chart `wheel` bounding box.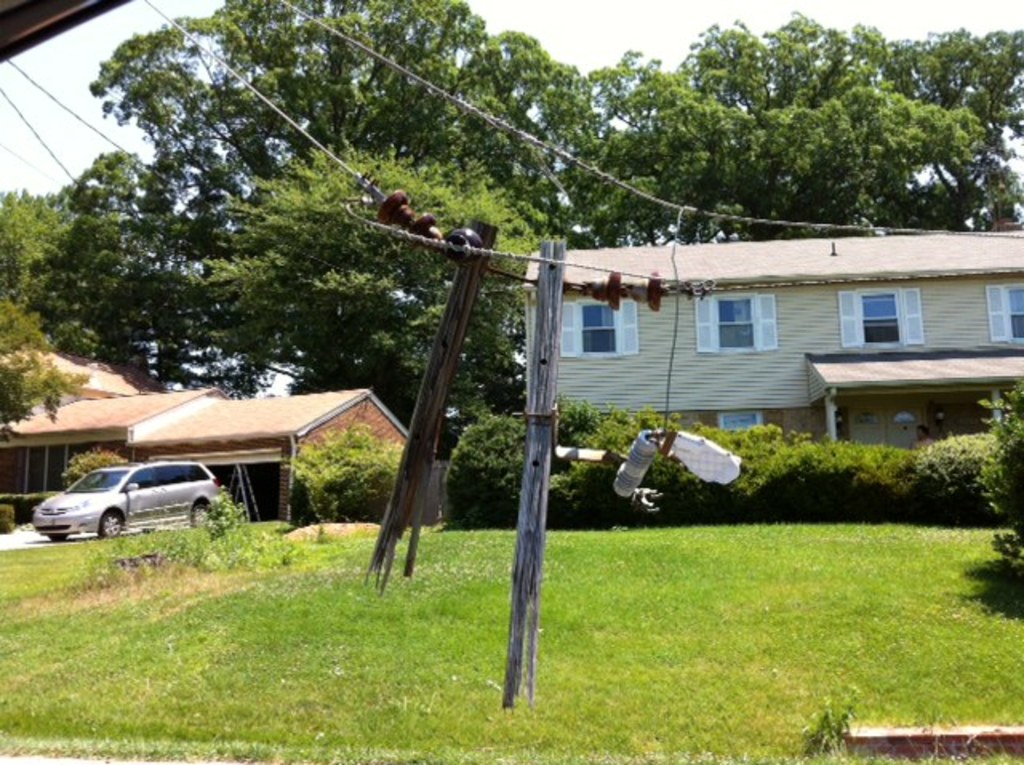
Charted: locate(190, 498, 213, 525).
